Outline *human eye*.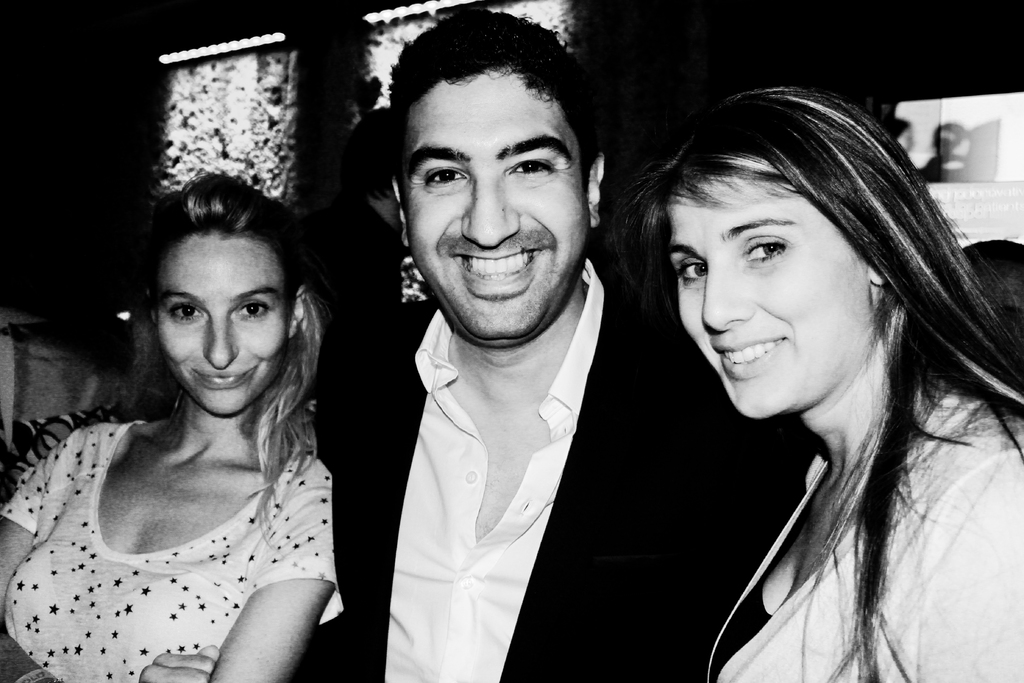
Outline: 236:295:278:322.
